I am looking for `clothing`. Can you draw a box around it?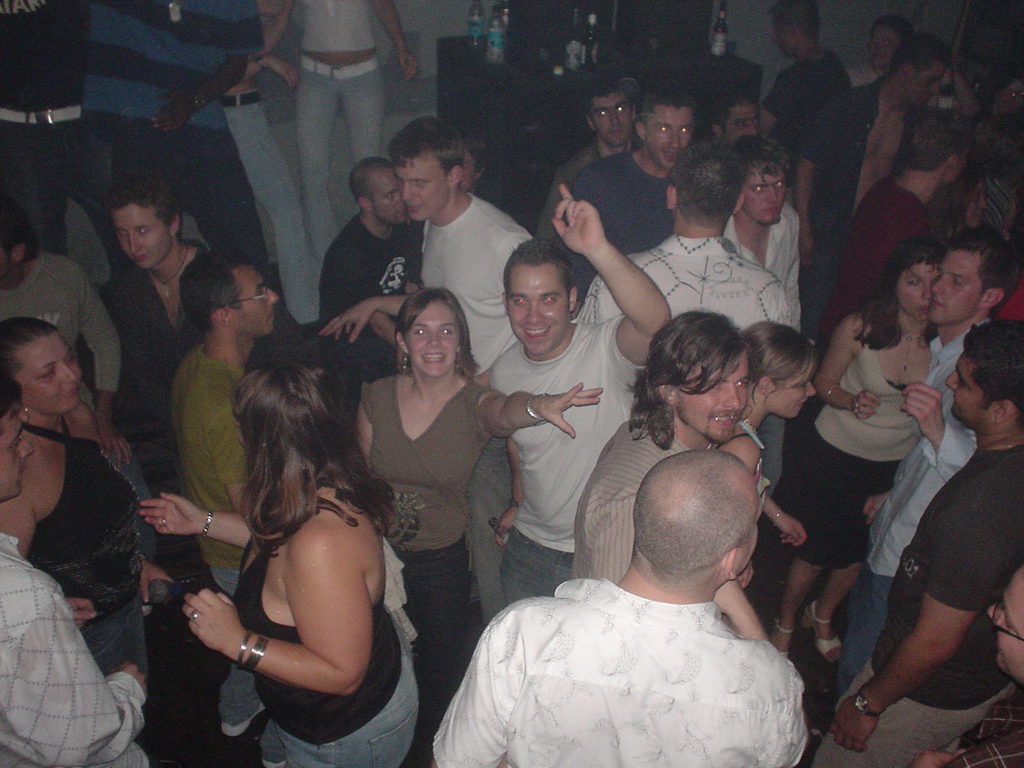
Sure, the bounding box is locate(0, 531, 154, 767).
